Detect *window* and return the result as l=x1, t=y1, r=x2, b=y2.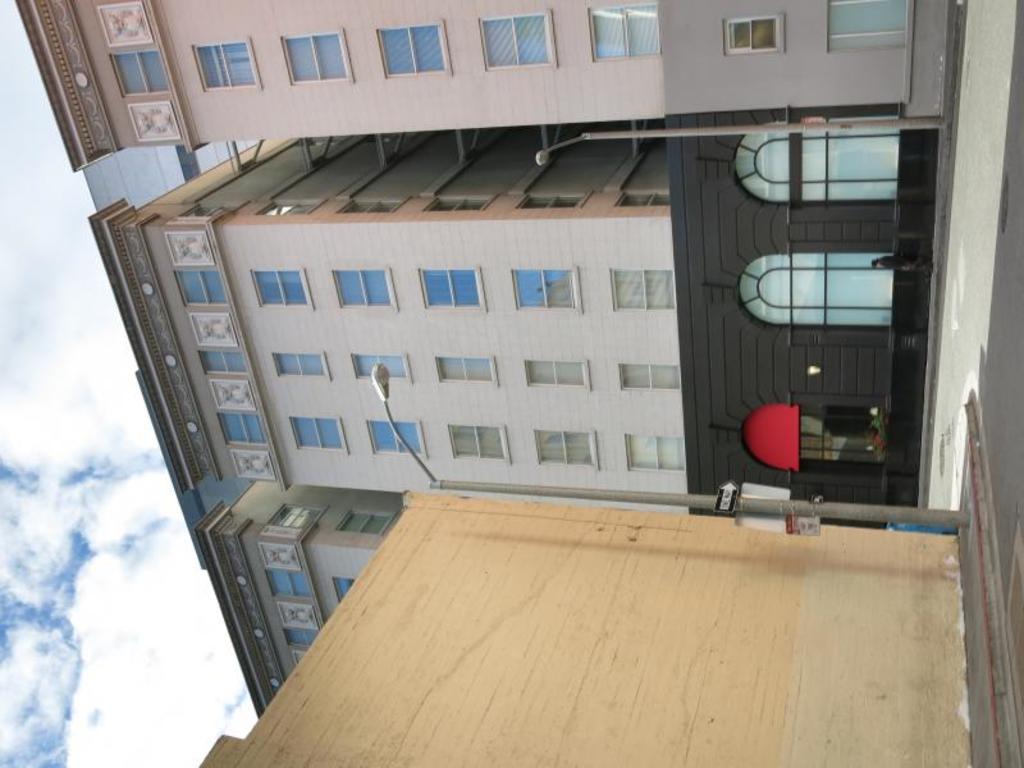
l=332, t=264, r=394, b=311.
